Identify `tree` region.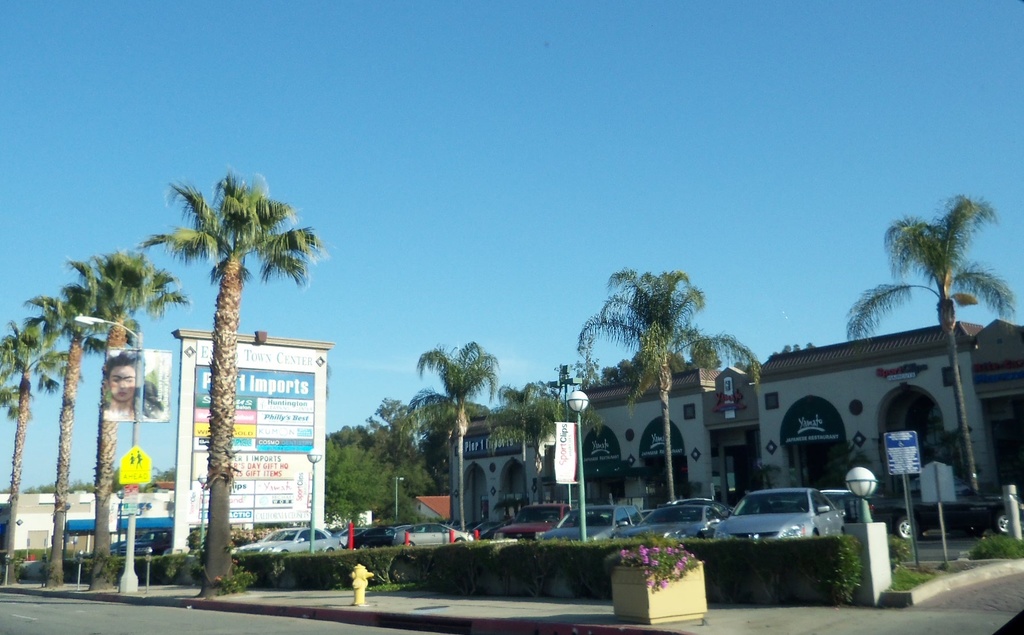
Region: bbox=(524, 389, 610, 454).
